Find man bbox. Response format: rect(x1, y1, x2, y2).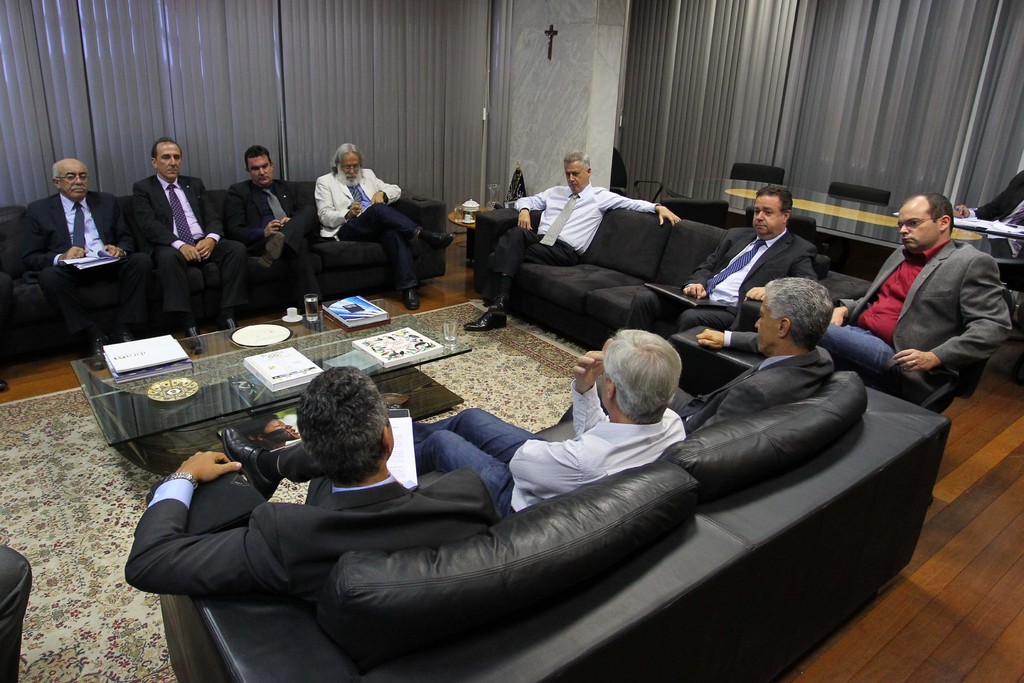
rect(15, 161, 159, 362).
